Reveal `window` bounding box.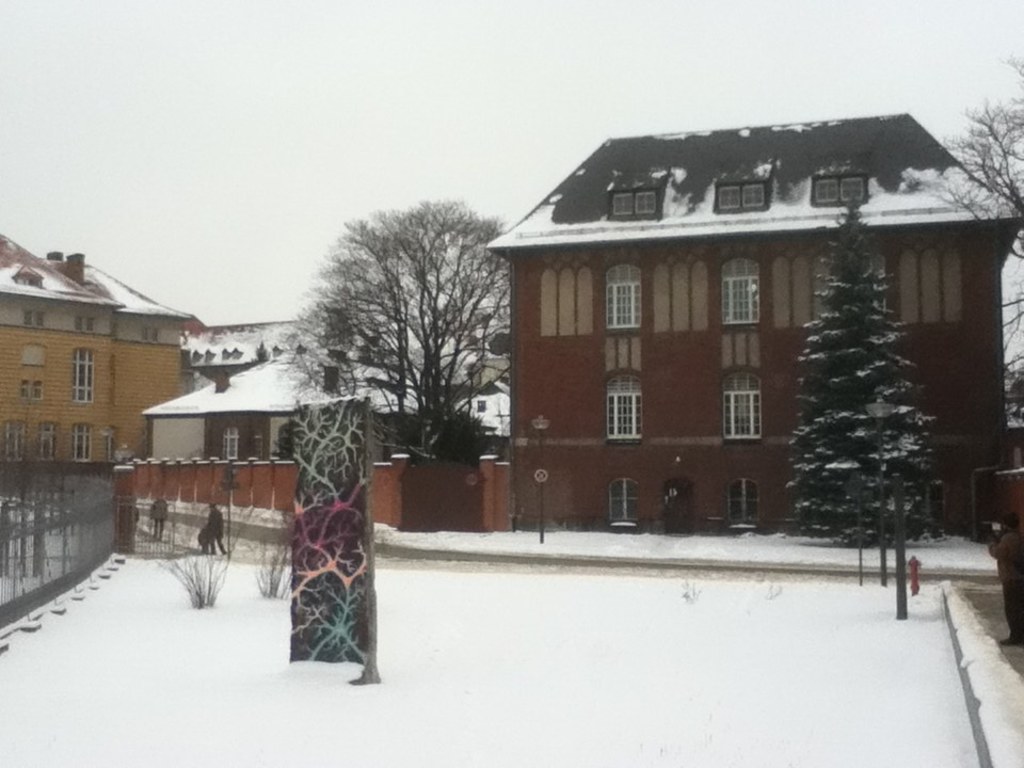
Revealed: (x1=702, y1=361, x2=787, y2=445).
